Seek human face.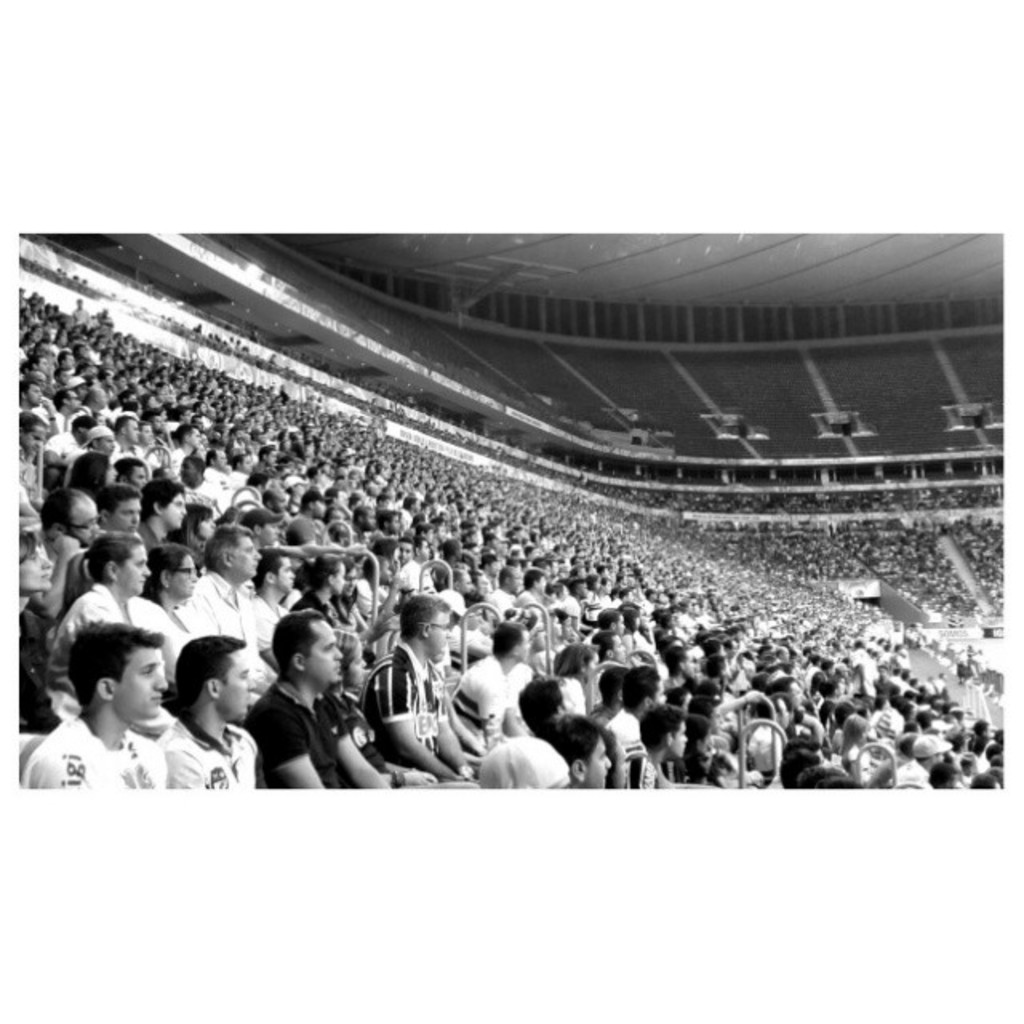
[117, 654, 171, 714].
